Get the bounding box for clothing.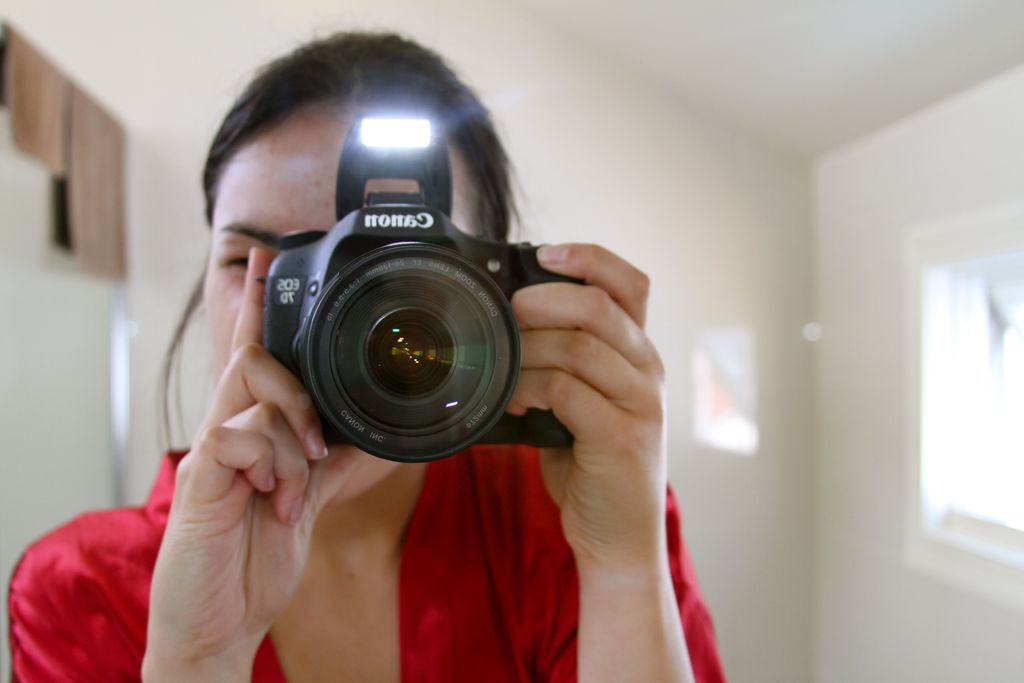
(8,443,728,682).
